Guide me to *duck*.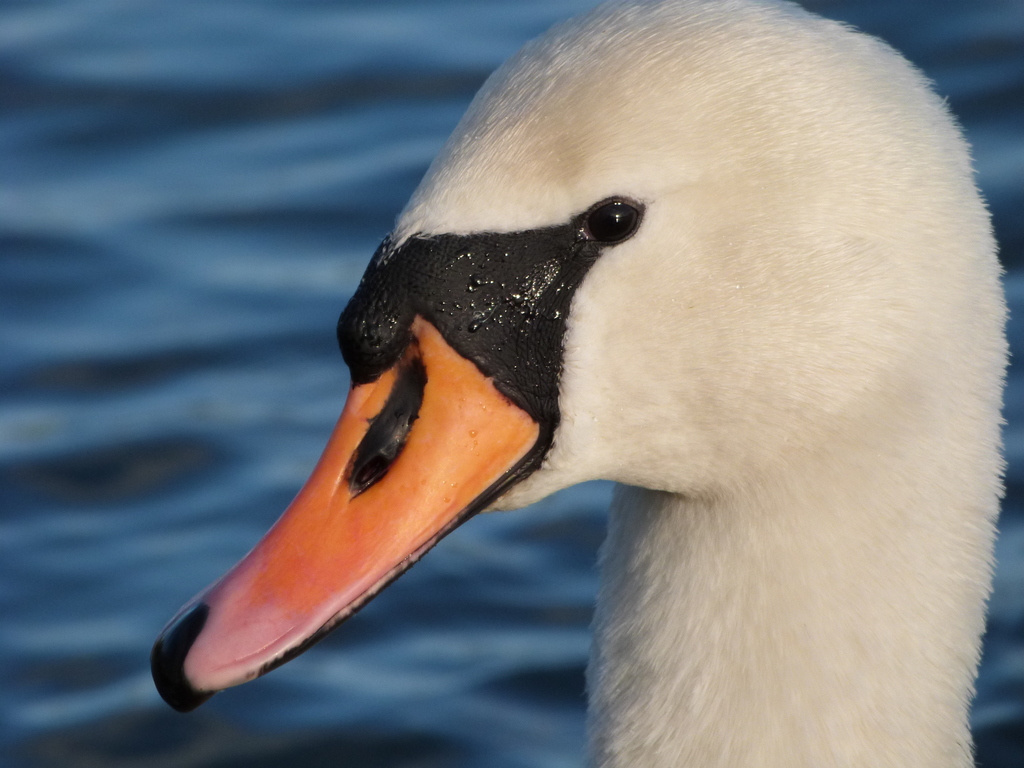
Guidance: crop(147, 0, 1023, 767).
